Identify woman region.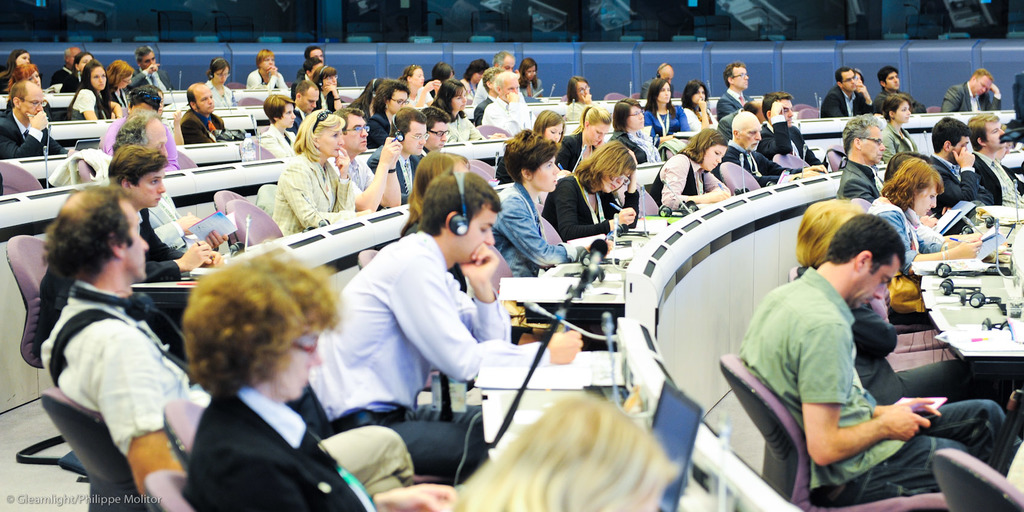
Region: x1=647 y1=123 x2=735 y2=211.
